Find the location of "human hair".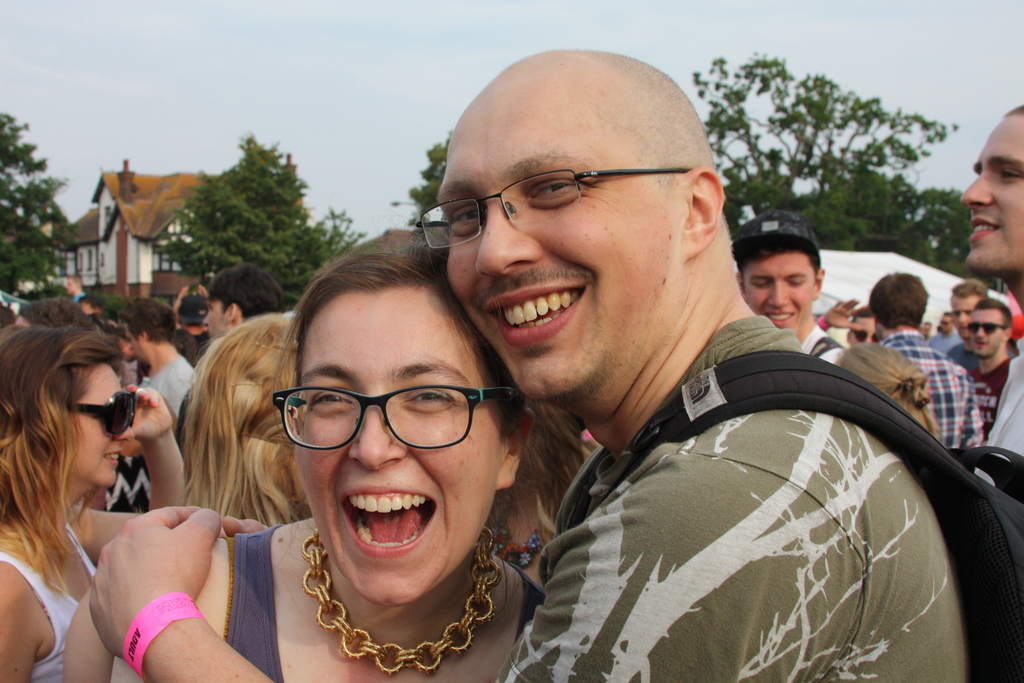
Location: {"left": 123, "top": 299, "right": 194, "bottom": 347}.
